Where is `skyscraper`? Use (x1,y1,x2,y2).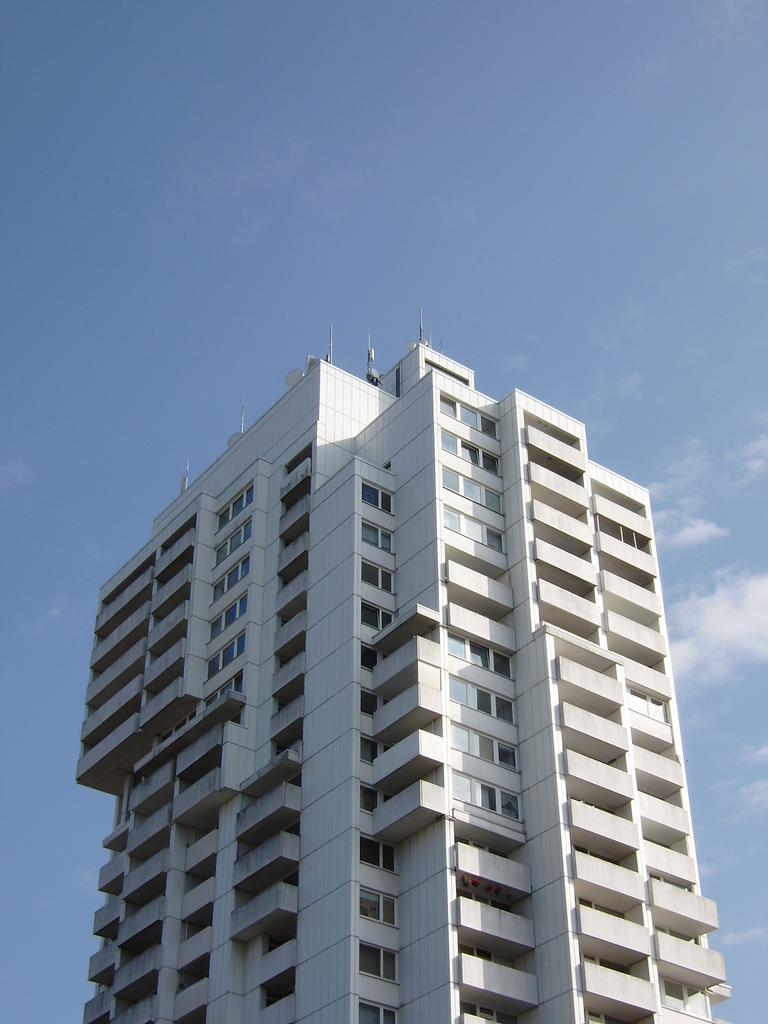
(58,322,742,1013).
